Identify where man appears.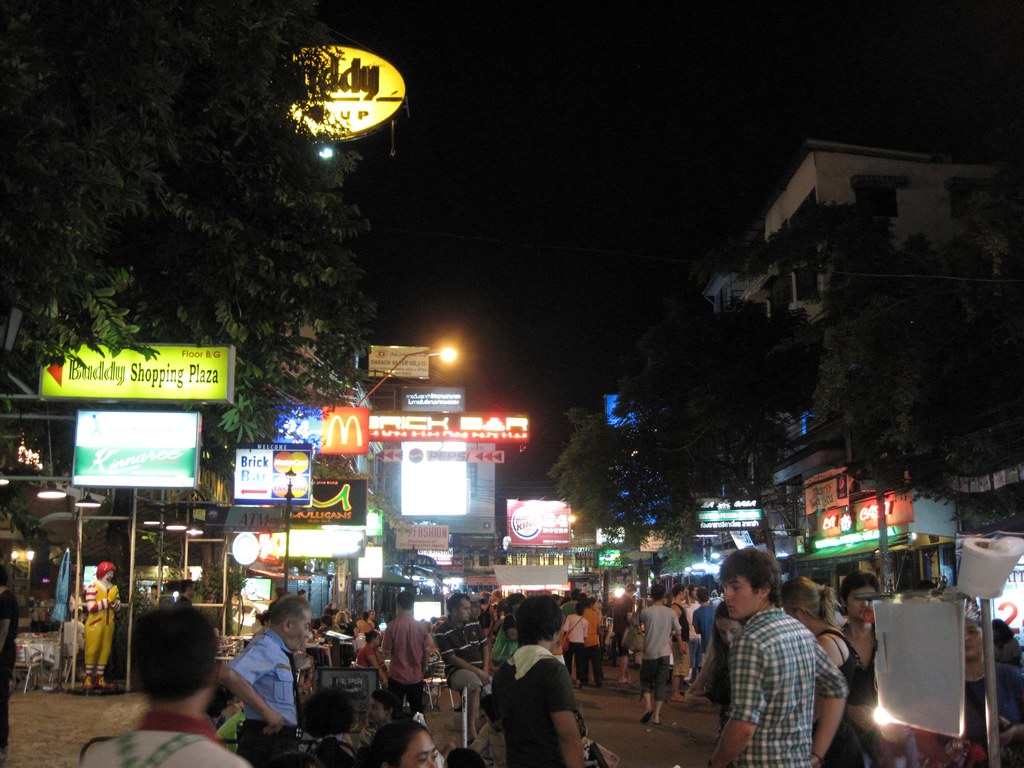
Appears at (83,562,122,691).
